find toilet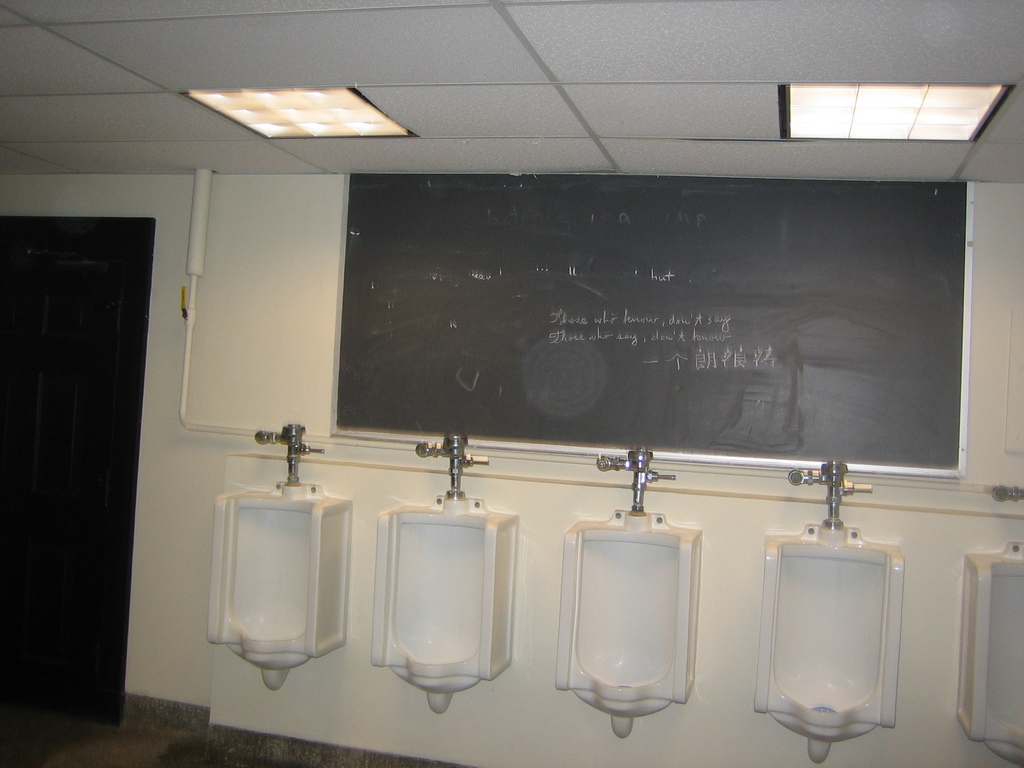
954/534/1023/767
